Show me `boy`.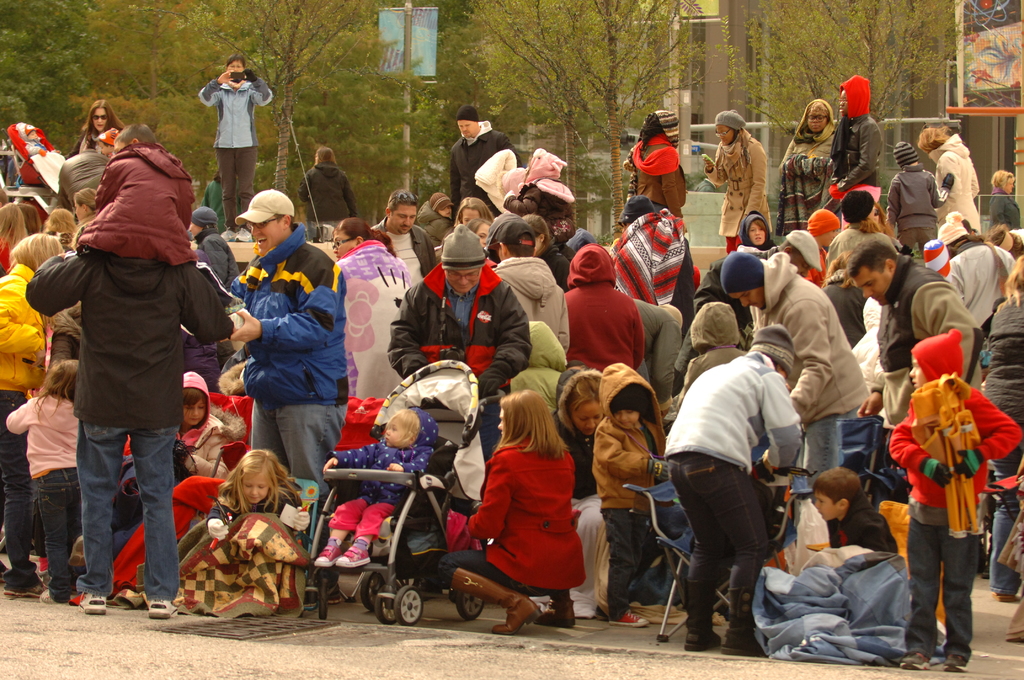
`boy` is here: select_region(813, 465, 902, 555).
